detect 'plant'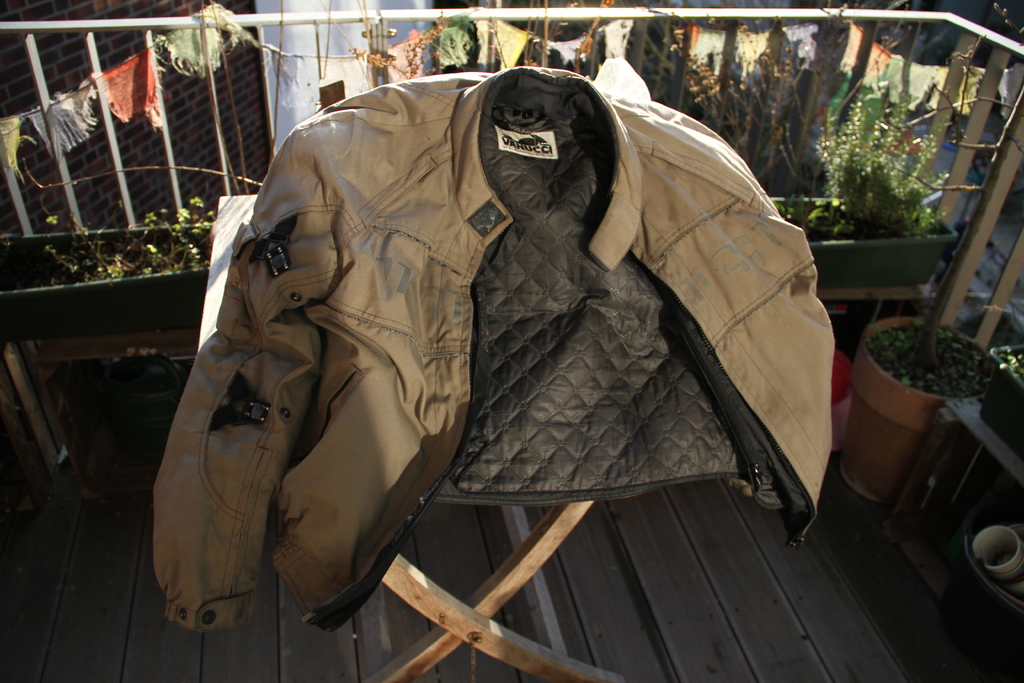
Rect(39, 190, 223, 290)
